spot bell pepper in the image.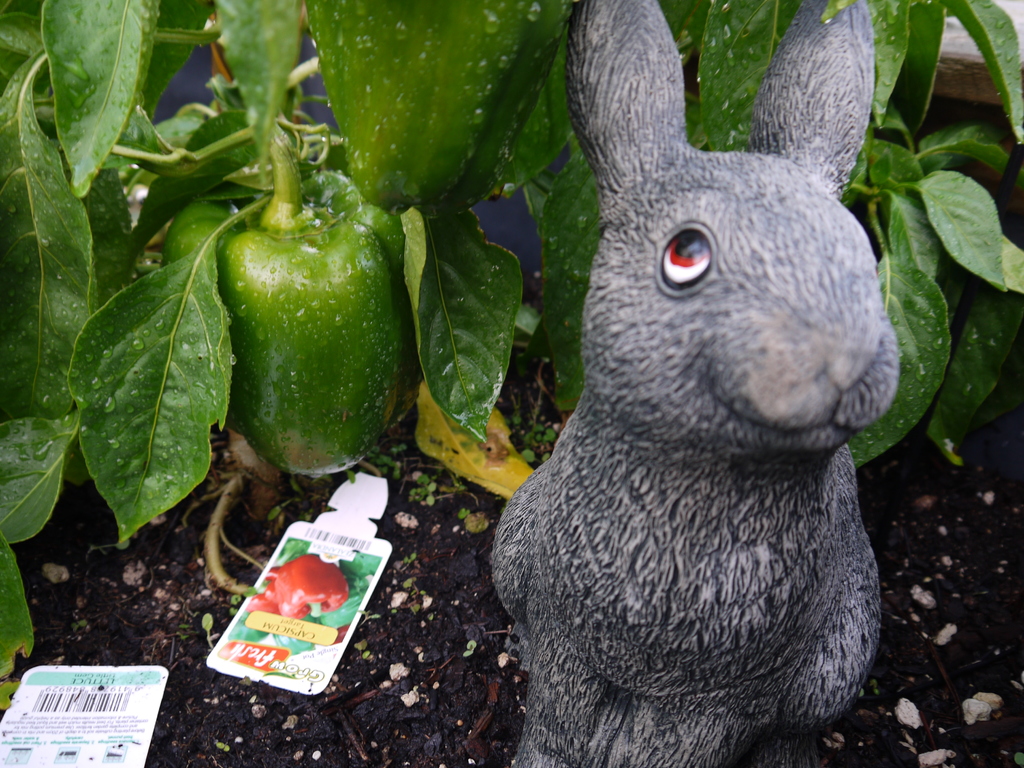
bell pepper found at {"x1": 159, "y1": 127, "x2": 408, "y2": 479}.
